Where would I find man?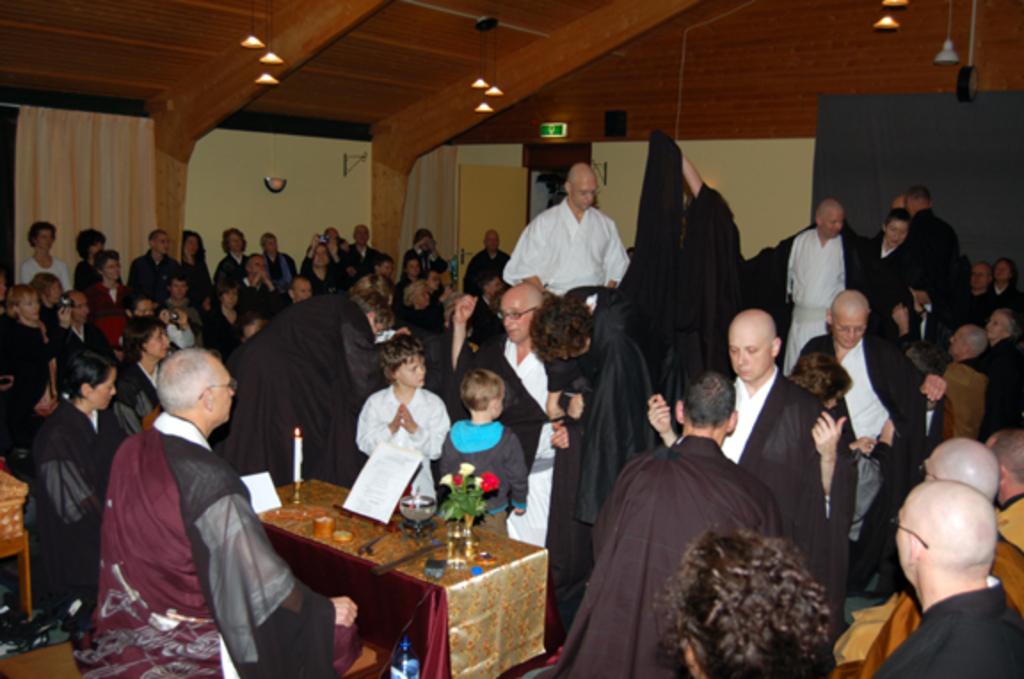
At x1=530 y1=286 x2=660 y2=530.
